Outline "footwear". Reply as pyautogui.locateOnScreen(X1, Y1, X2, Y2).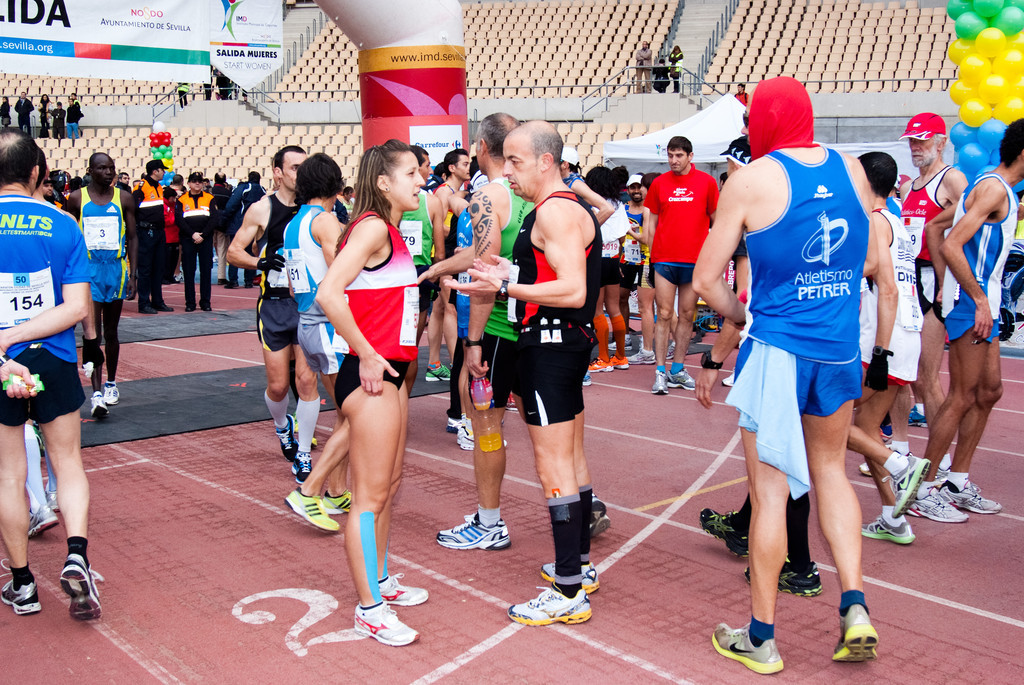
pyautogui.locateOnScreen(187, 293, 195, 310).
